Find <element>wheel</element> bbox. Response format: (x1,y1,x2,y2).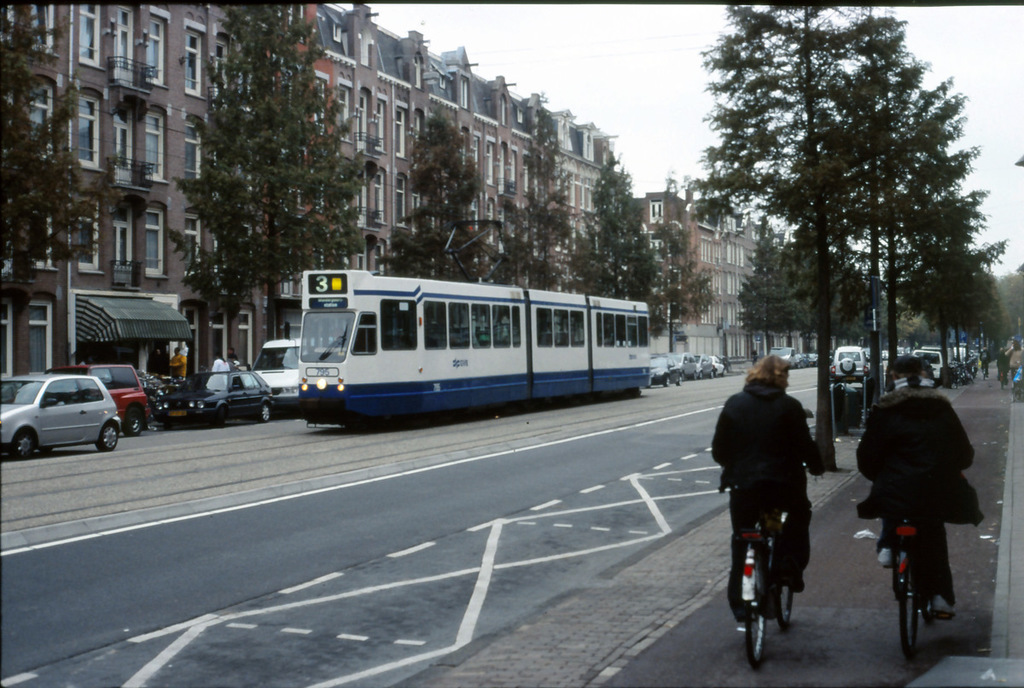
(99,423,119,453).
